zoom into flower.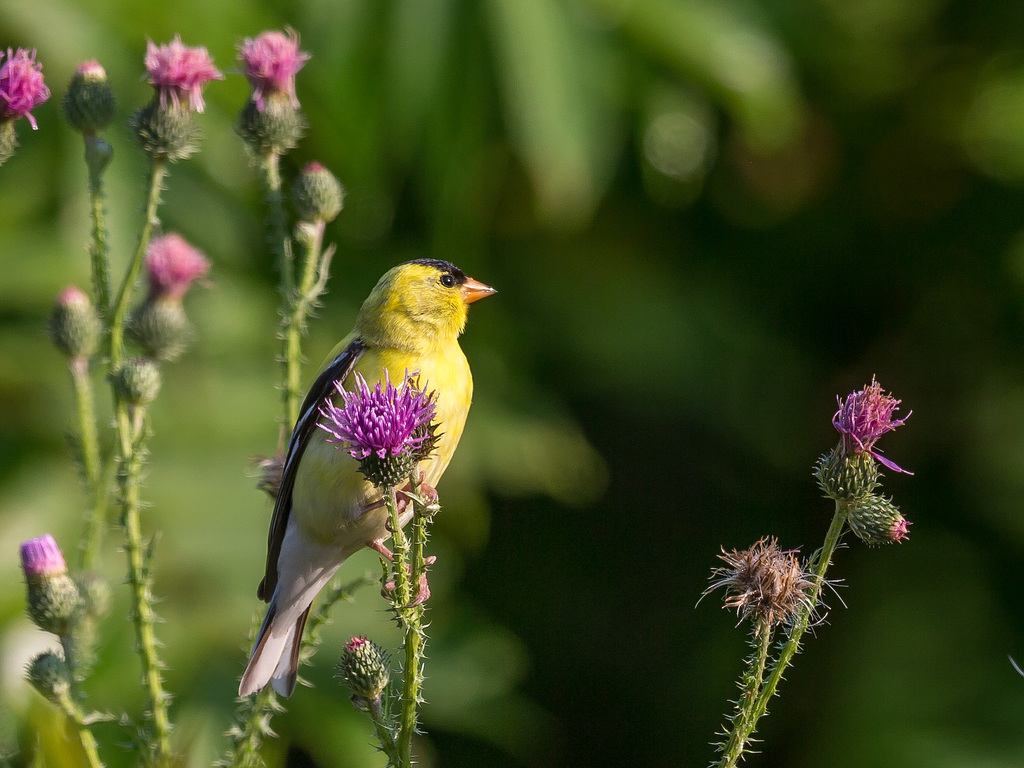
Zoom target: [333, 632, 394, 698].
